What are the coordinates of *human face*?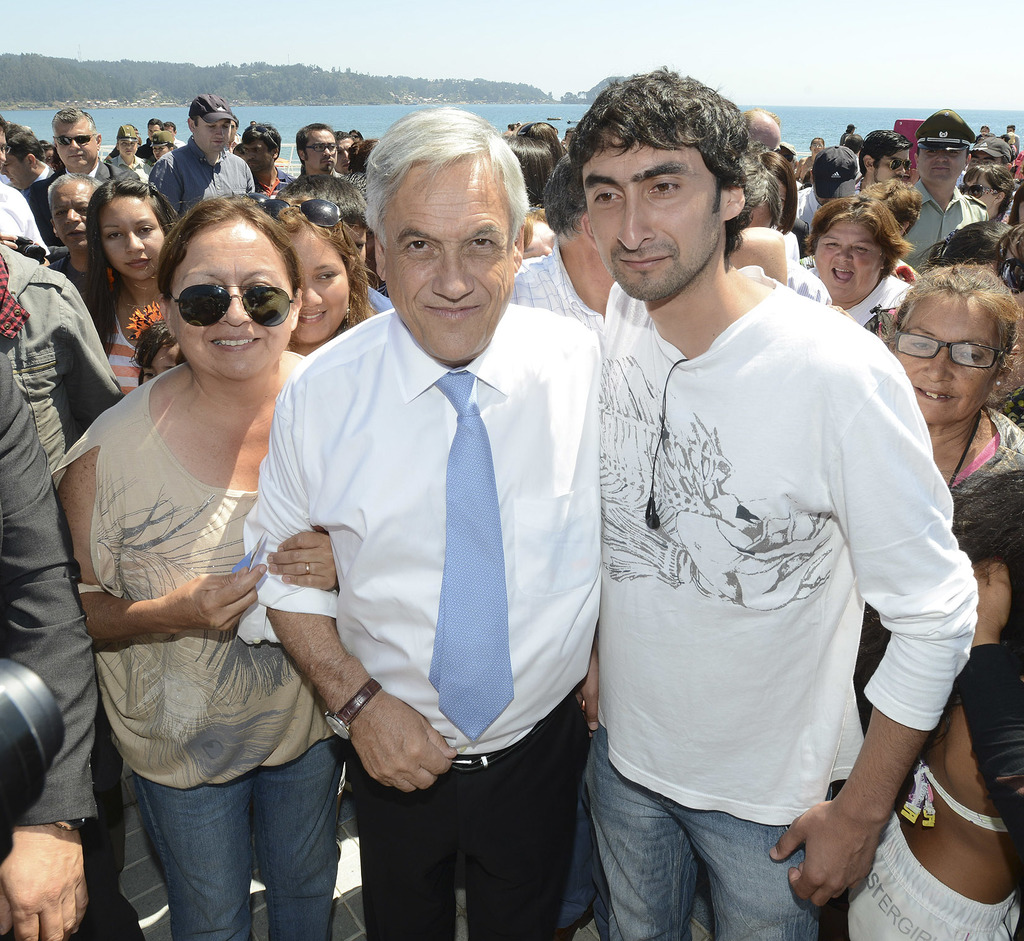
bbox=[814, 220, 885, 289].
